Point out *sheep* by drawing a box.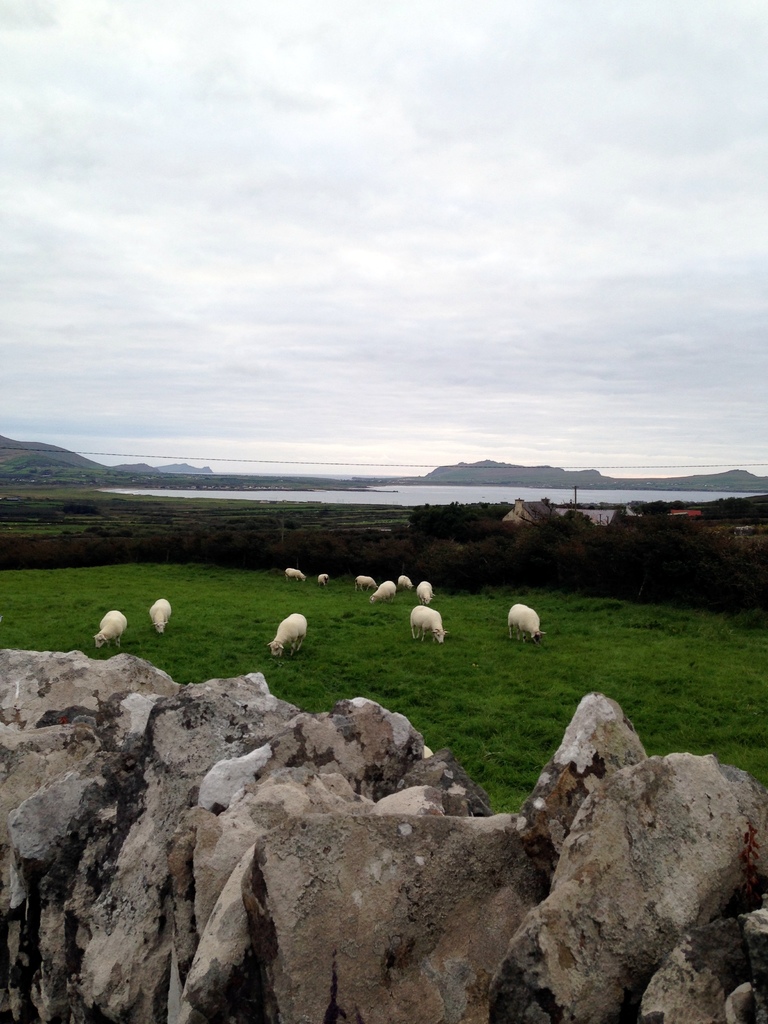
rect(149, 600, 175, 637).
